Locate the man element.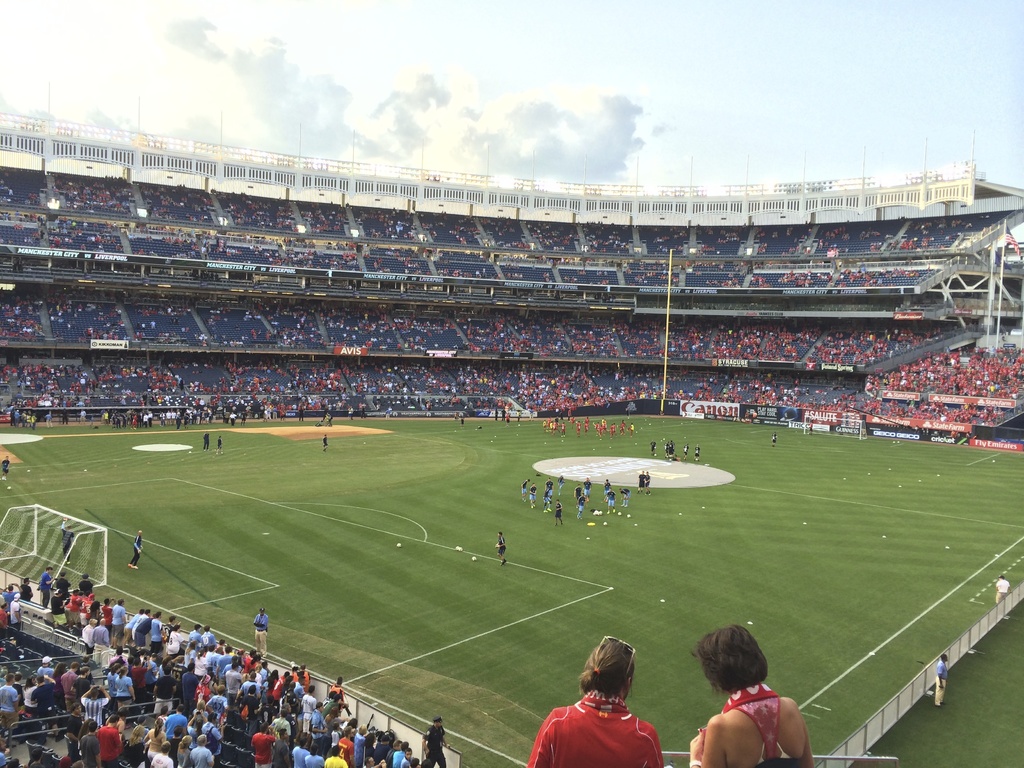
Element bbox: l=97, t=714, r=122, b=767.
